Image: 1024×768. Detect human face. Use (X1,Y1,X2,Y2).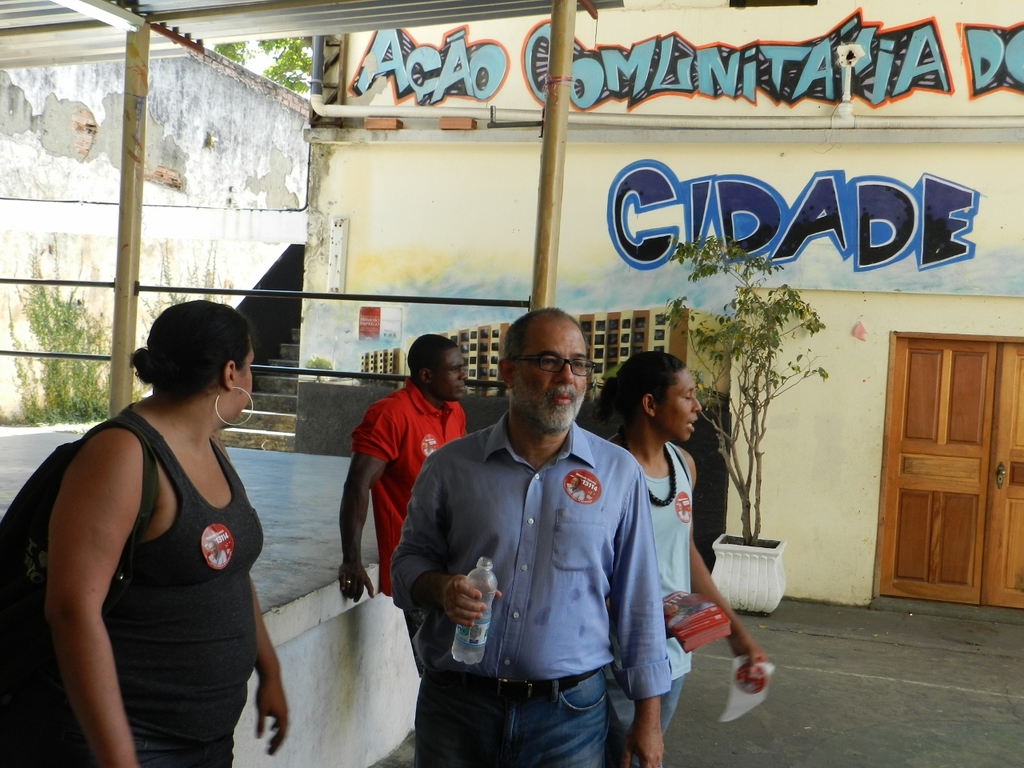
(659,363,702,443).
